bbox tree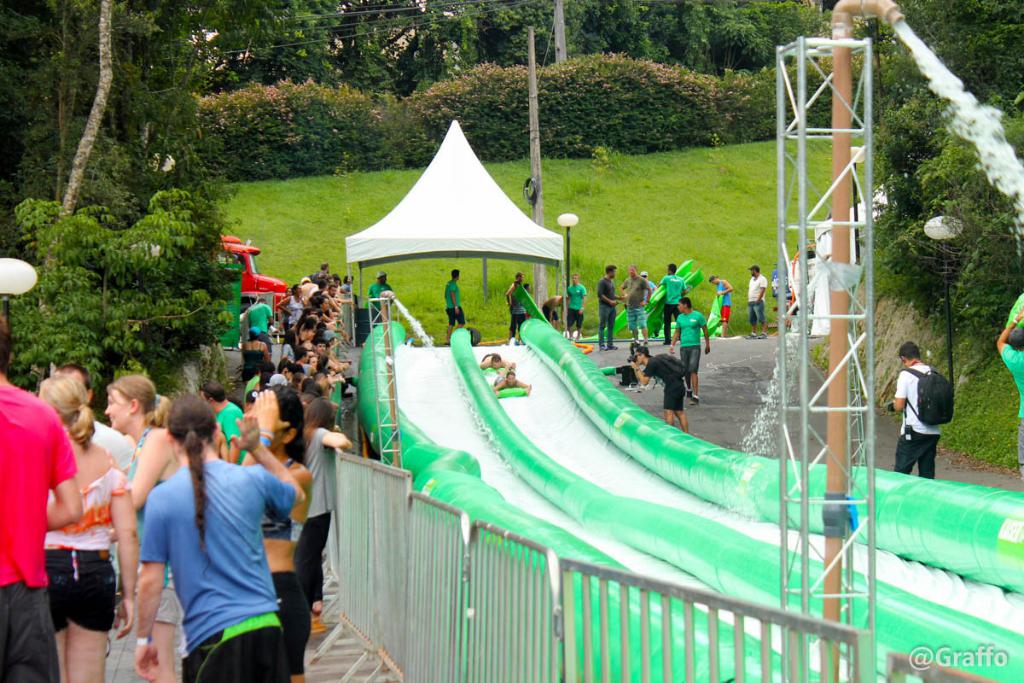
left=826, top=0, right=1023, bottom=84
